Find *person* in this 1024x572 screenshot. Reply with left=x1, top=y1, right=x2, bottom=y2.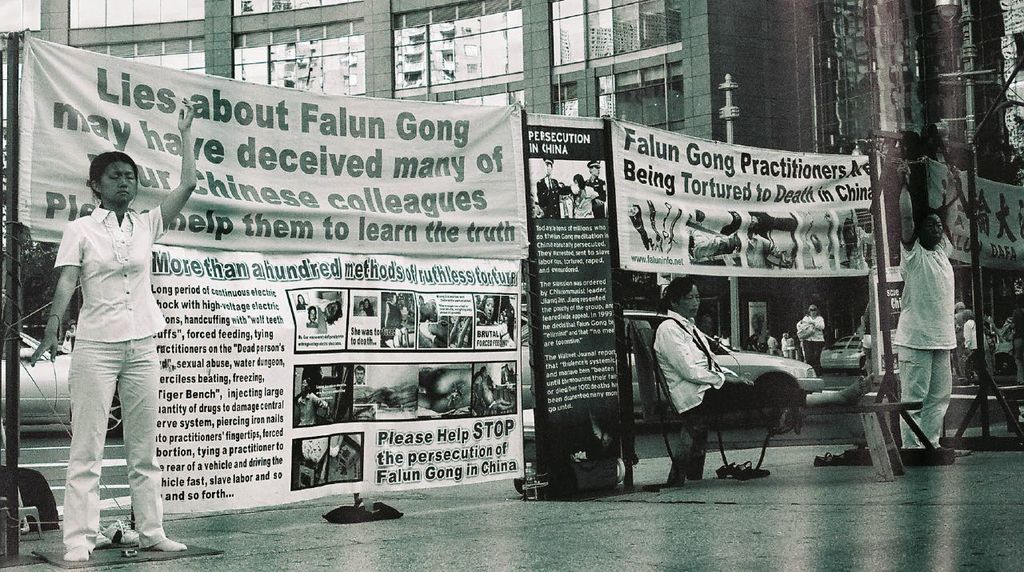
left=766, top=330, right=775, bottom=355.
